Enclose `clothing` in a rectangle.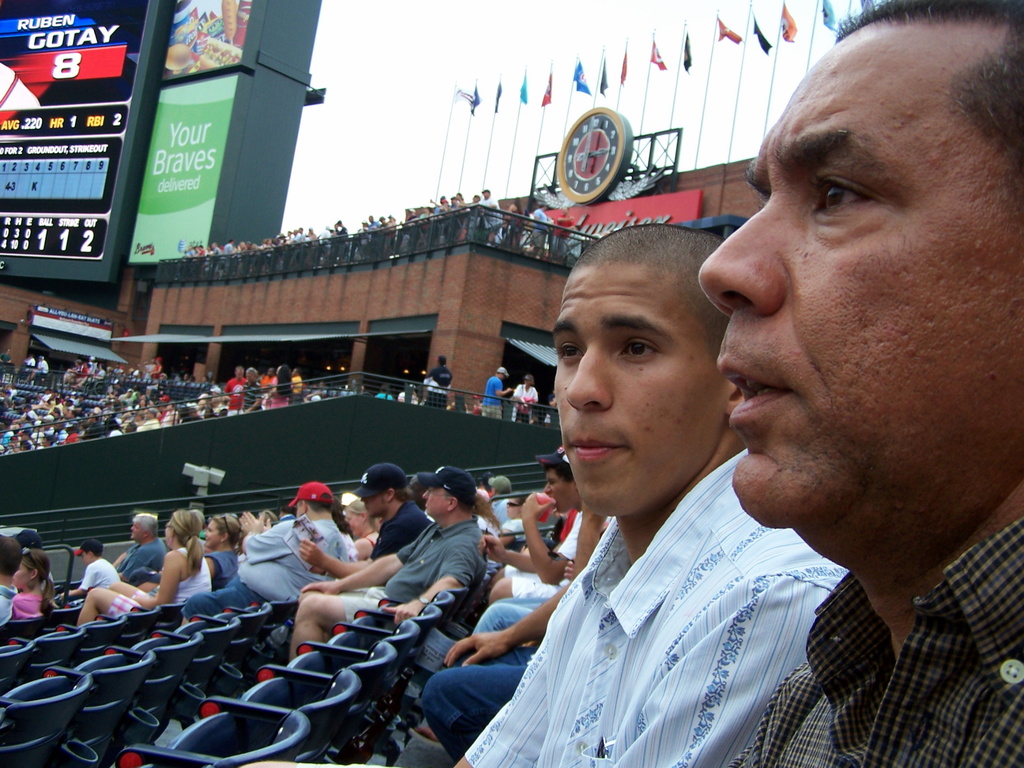
<bbox>444, 424, 882, 763</bbox>.
